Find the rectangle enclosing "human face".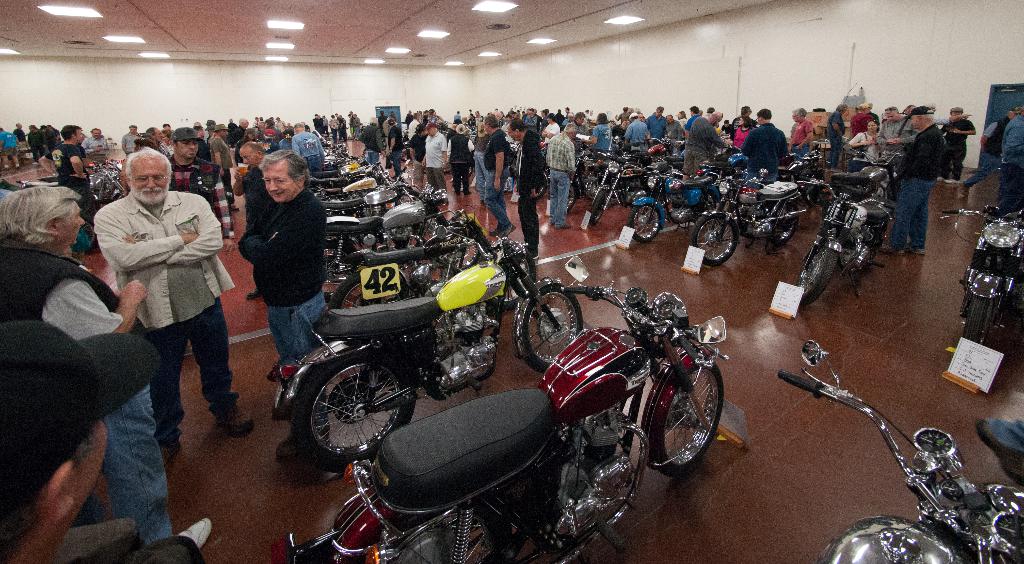
790:111:799:123.
